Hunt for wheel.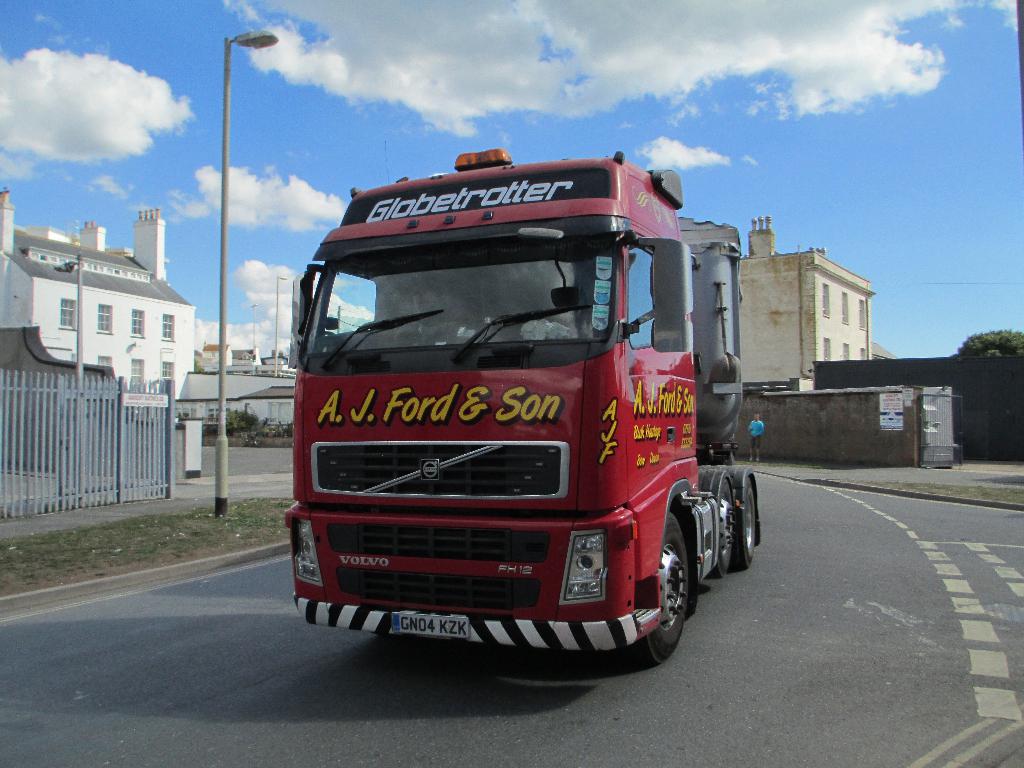
Hunted down at region(736, 476, 757, 575).
